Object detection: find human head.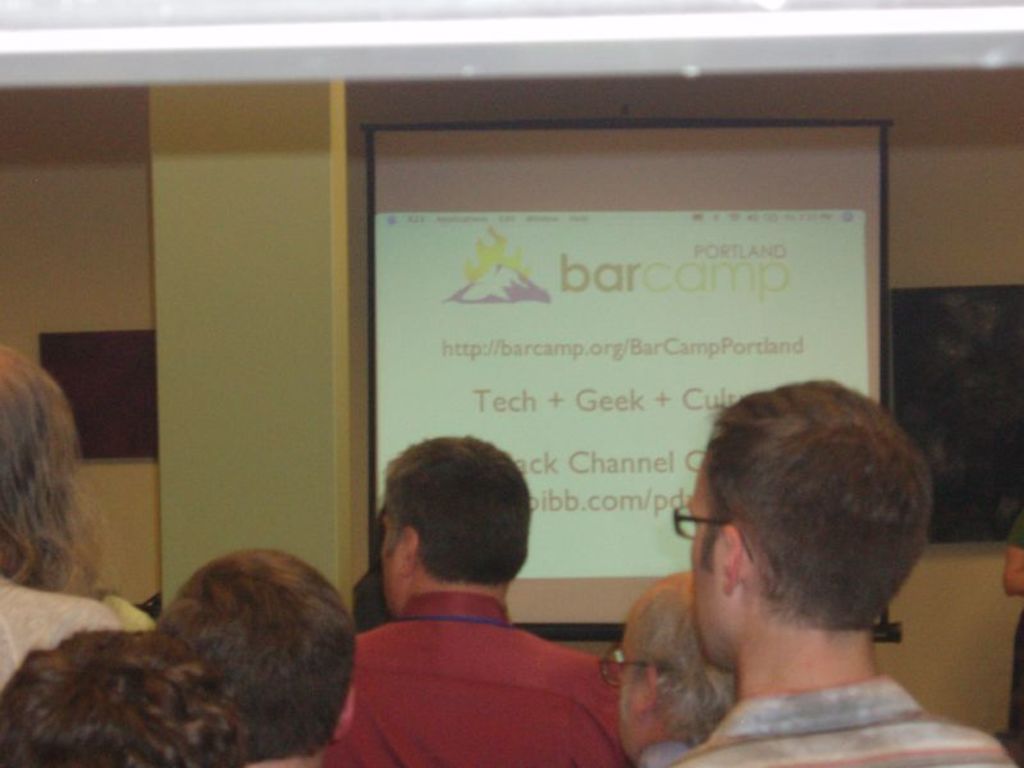
detection(692, 372, 941, 682).
